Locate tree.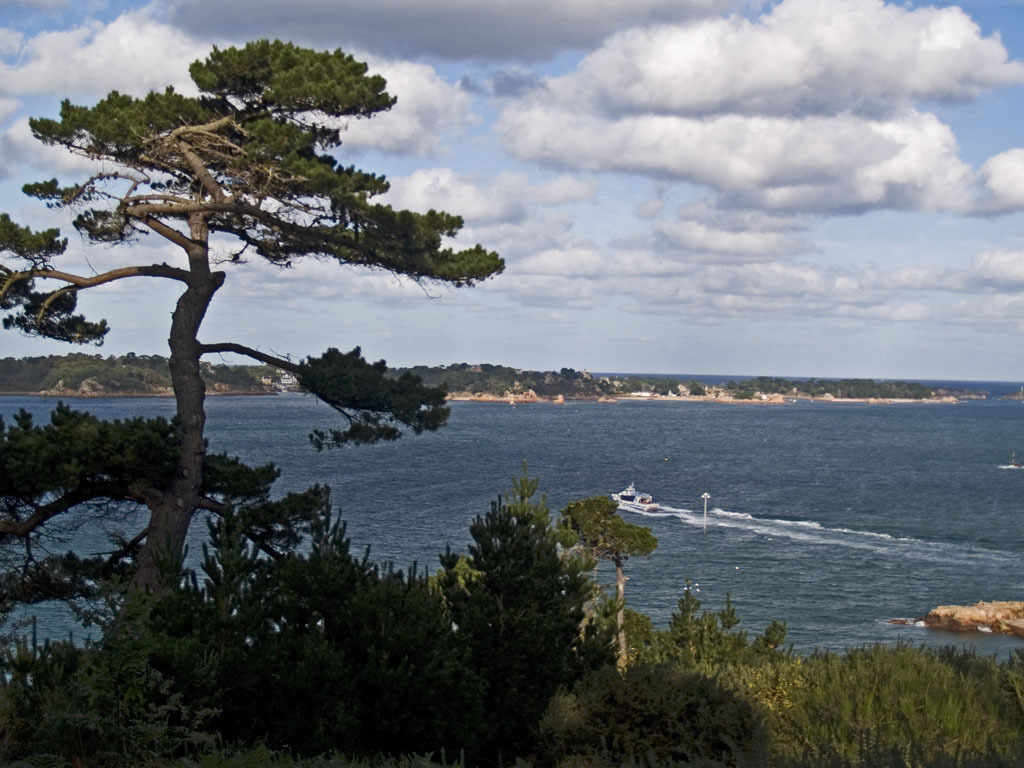
Bounding box: {"left": 22, "top": 17, "right": 500, "bottom": 534}.
